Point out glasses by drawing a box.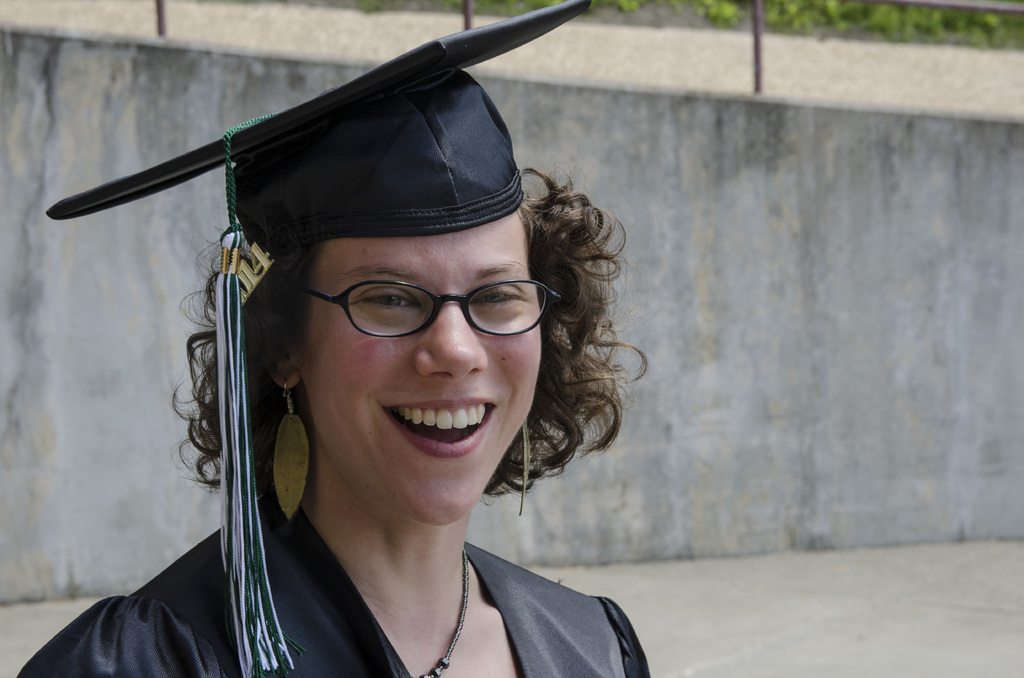
BBox(302, 269, 561, 334).
